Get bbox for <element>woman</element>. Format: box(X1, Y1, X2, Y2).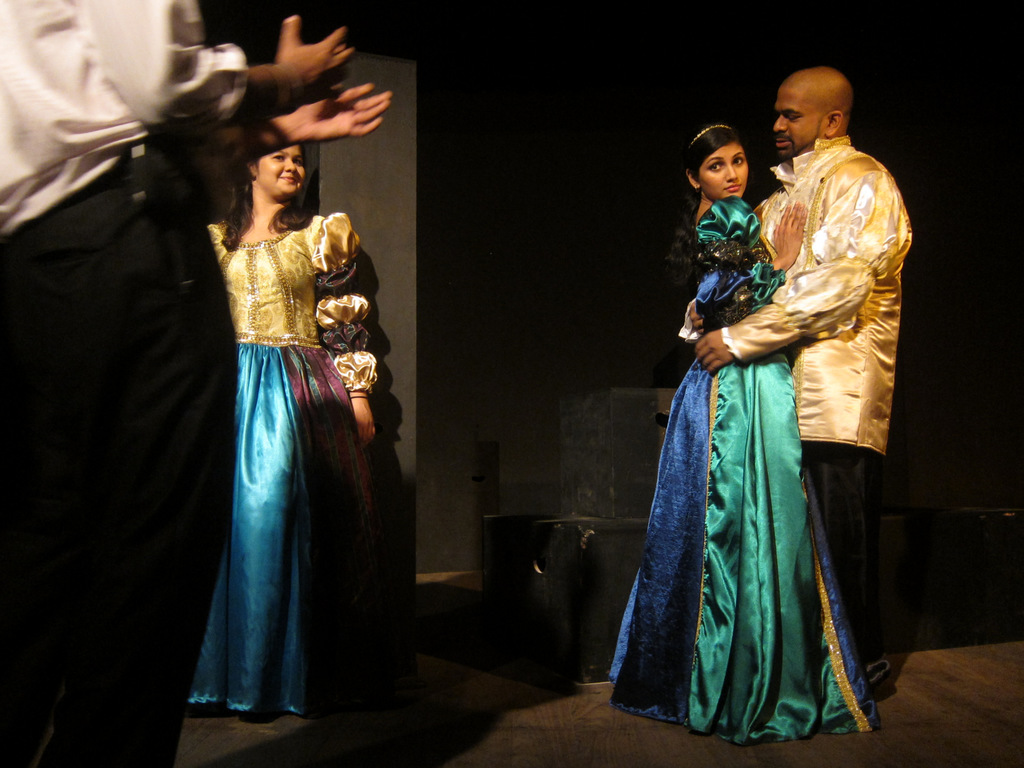
box(621, 129, 888, 739).
